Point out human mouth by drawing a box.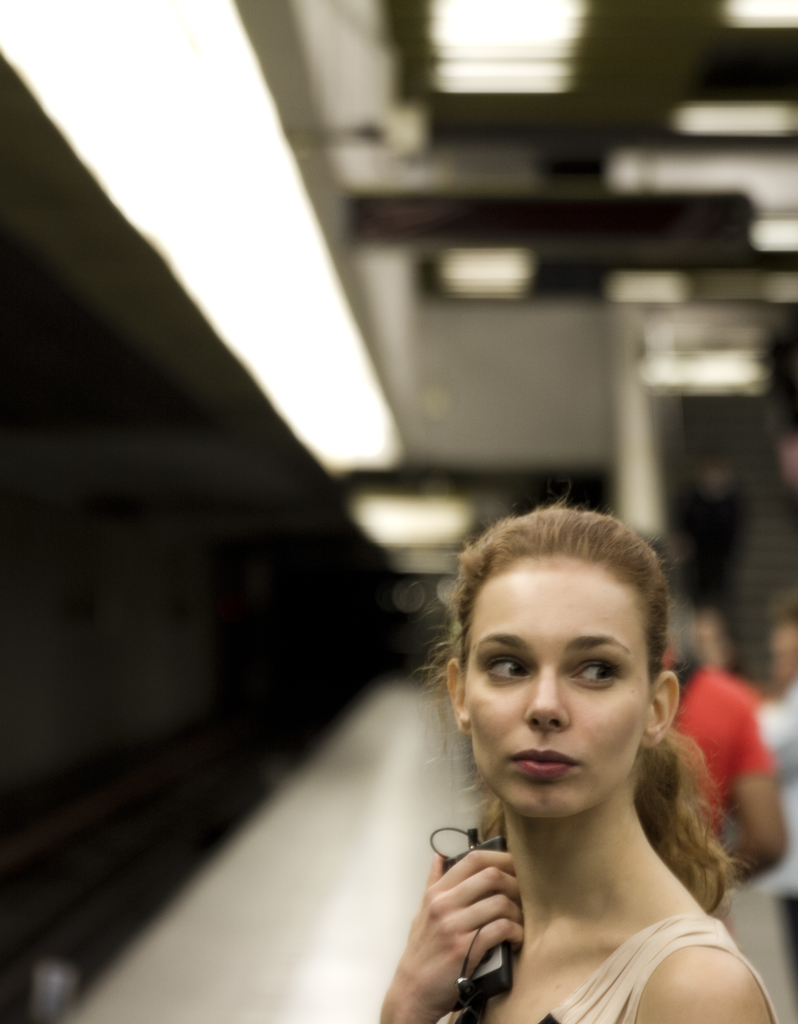
l=502, t=740, r=582, b=782.
